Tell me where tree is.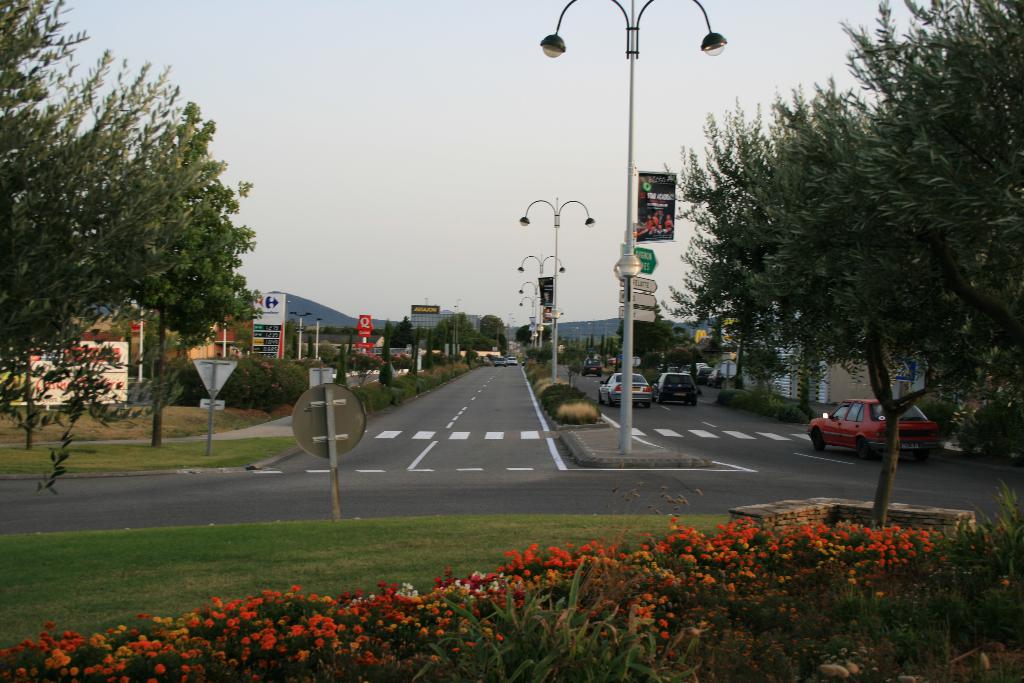
tree is at {"x1": 290, "y1": 332, "x2": 300, "y2": 363}.
